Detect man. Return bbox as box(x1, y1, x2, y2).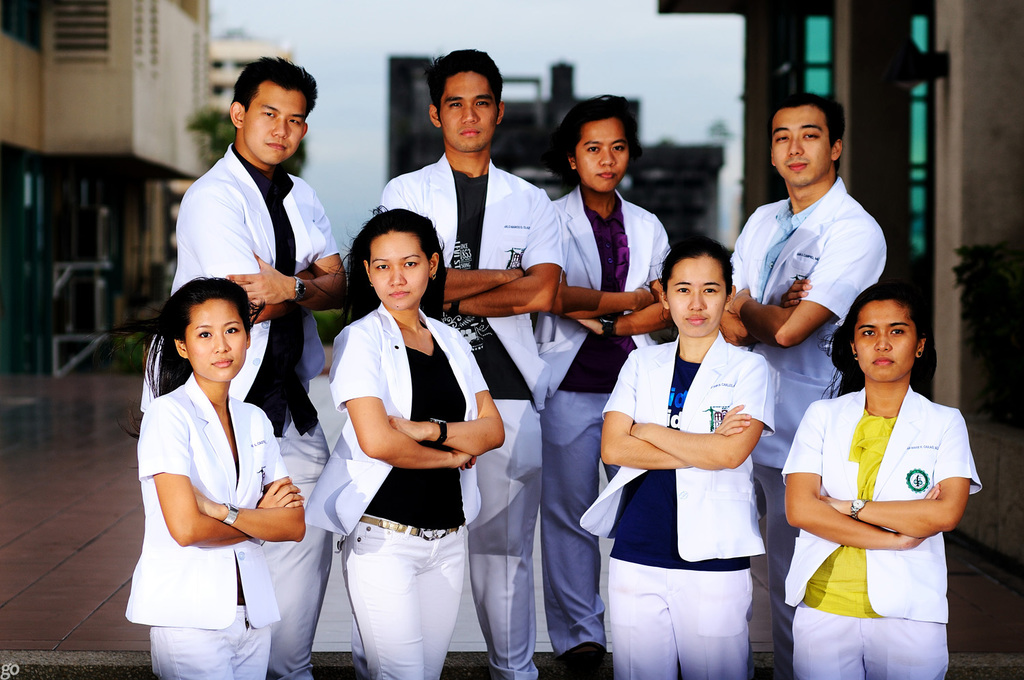
box(734, 87, 895, 679).
